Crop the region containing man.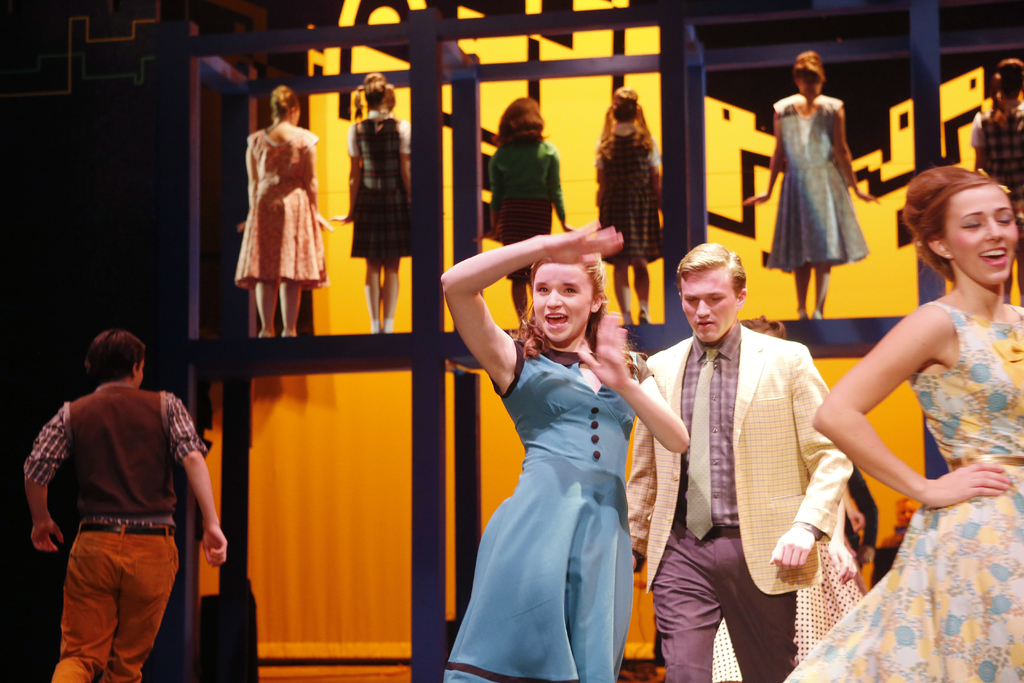
Crop region: {"left": 647, "top": 248, "right": 870, "bottom": 677}.
